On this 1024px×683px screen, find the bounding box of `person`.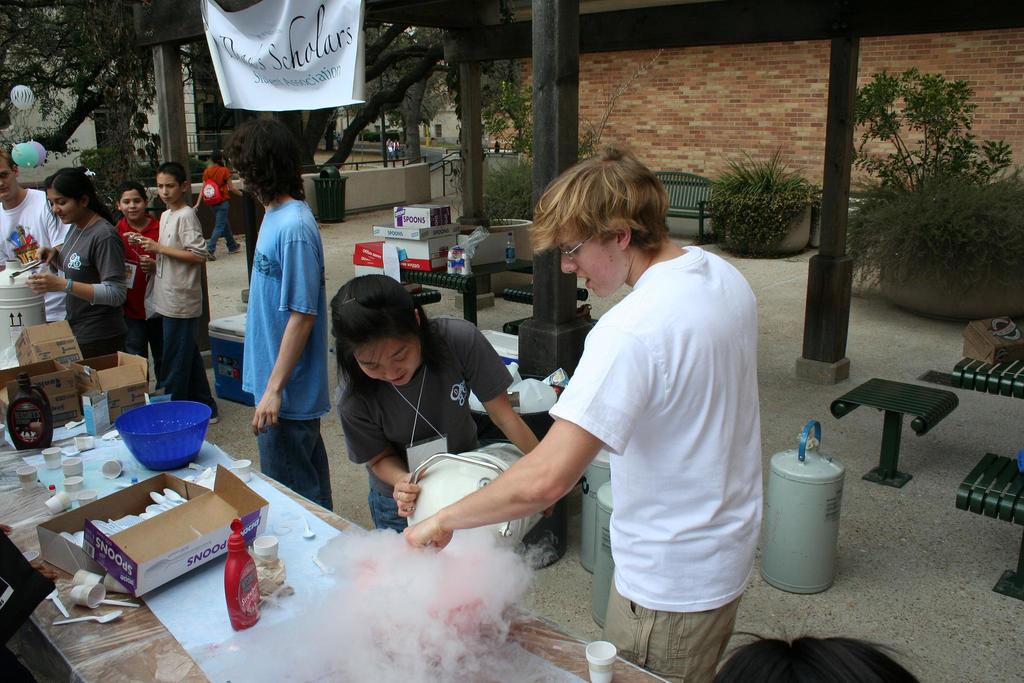
Bounding box: l=328, t=273, r=557, b=532.
